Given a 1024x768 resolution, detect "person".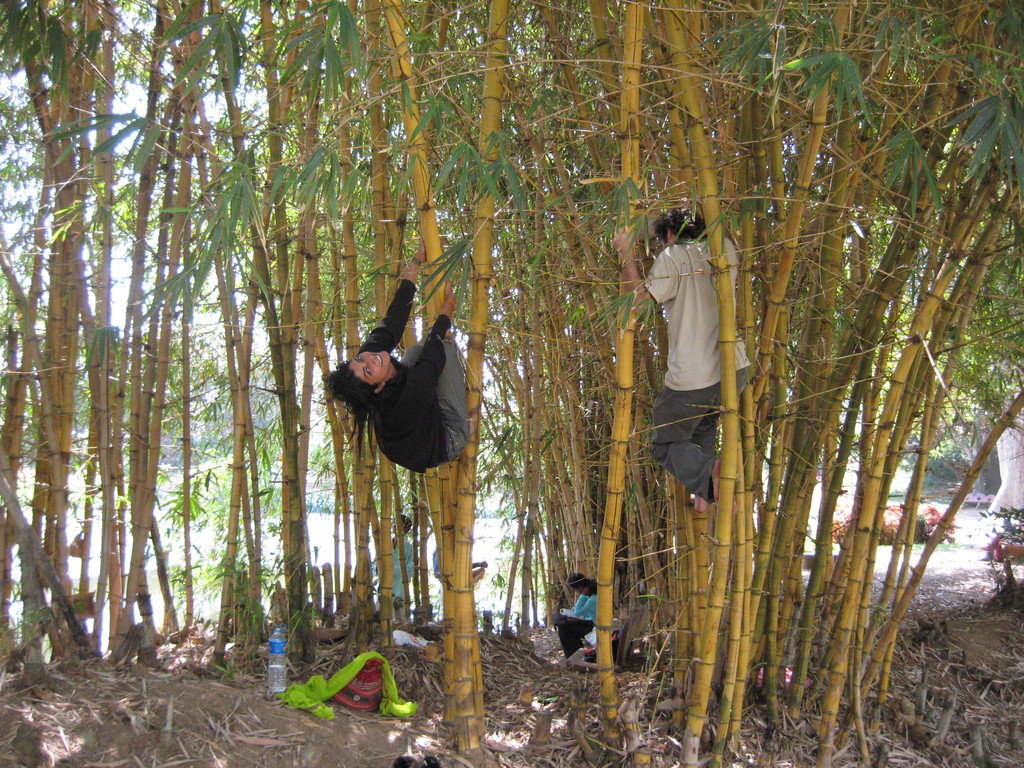
pyautogui.locateOnScreen(559, 576, 607, 666).
